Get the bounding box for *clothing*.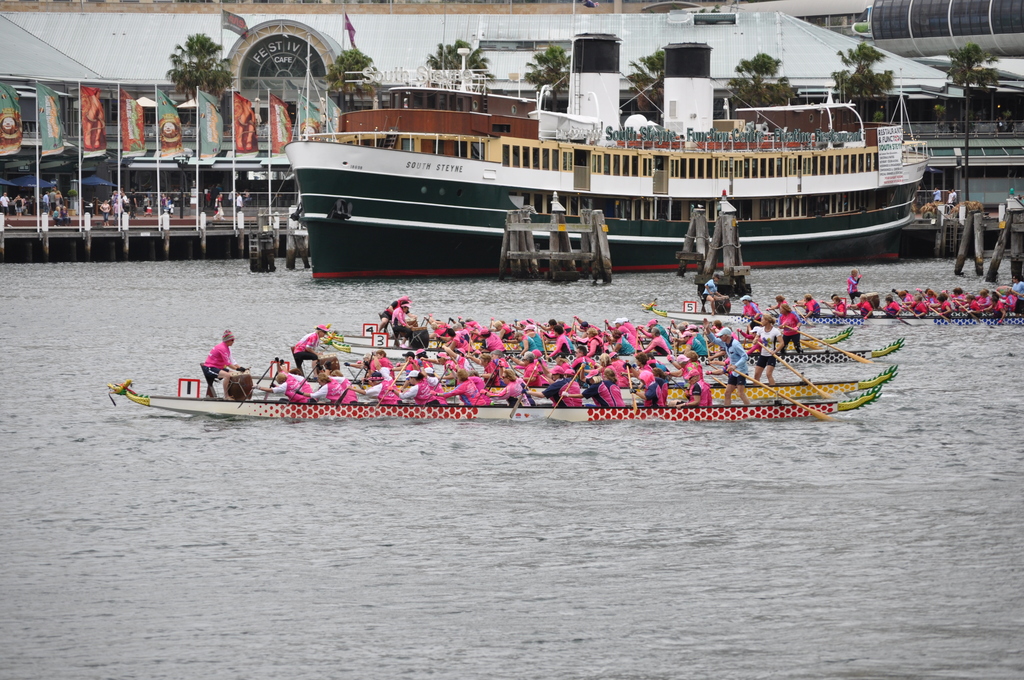
(775,310,801,350).
